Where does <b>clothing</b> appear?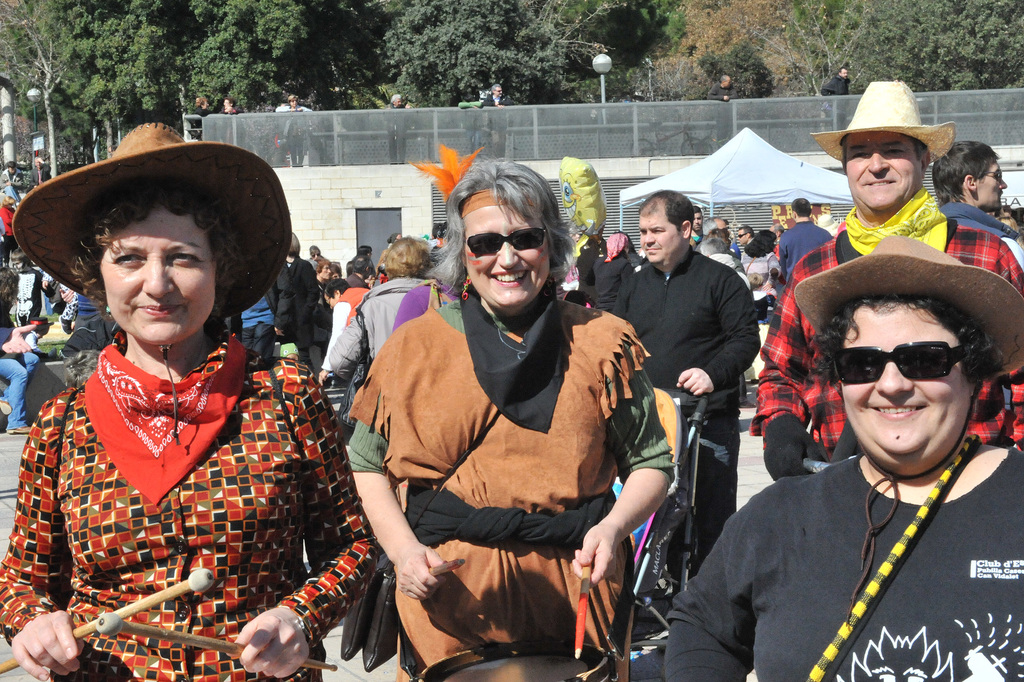
Appears at 618, 253, 760, 541.
